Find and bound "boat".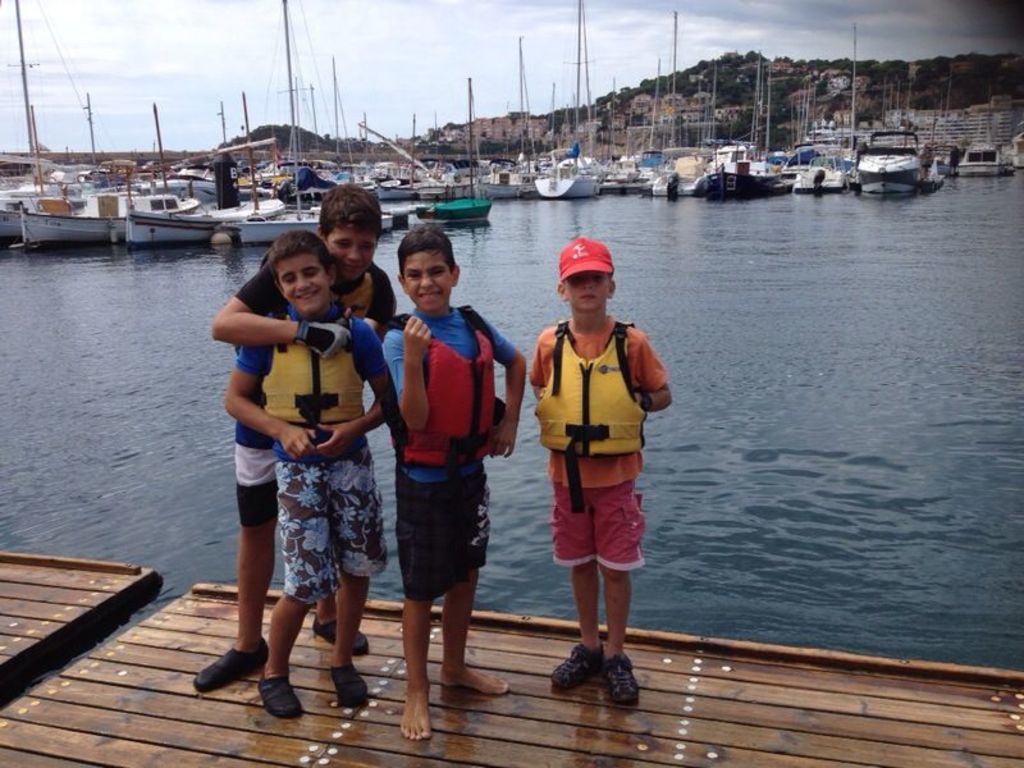
Bound: rect(689, 50, 785, 198).
